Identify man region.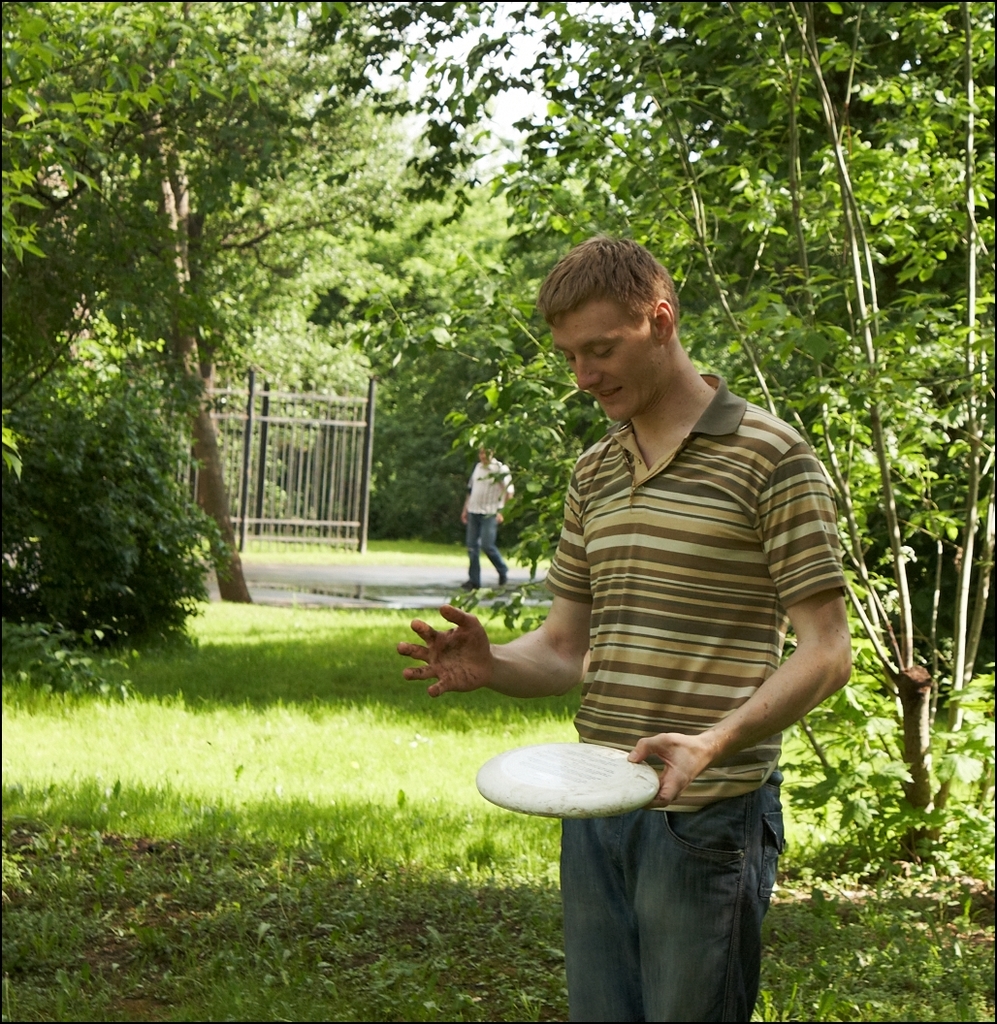
Region: locate(447, 228, 852, 976).
